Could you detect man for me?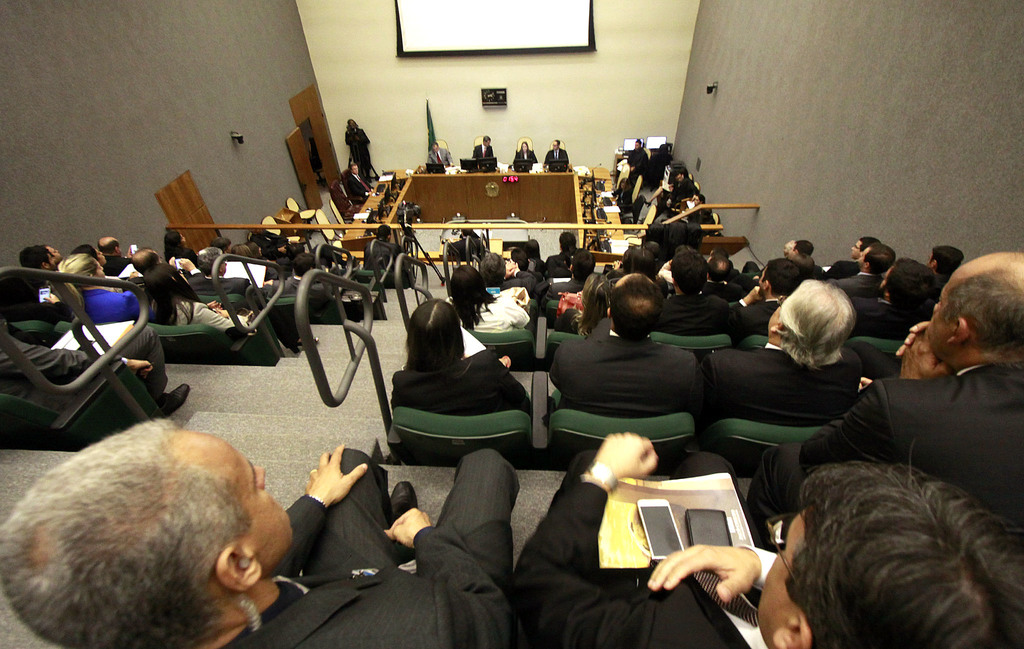
Detection result: [541, 139, 569, 165].
